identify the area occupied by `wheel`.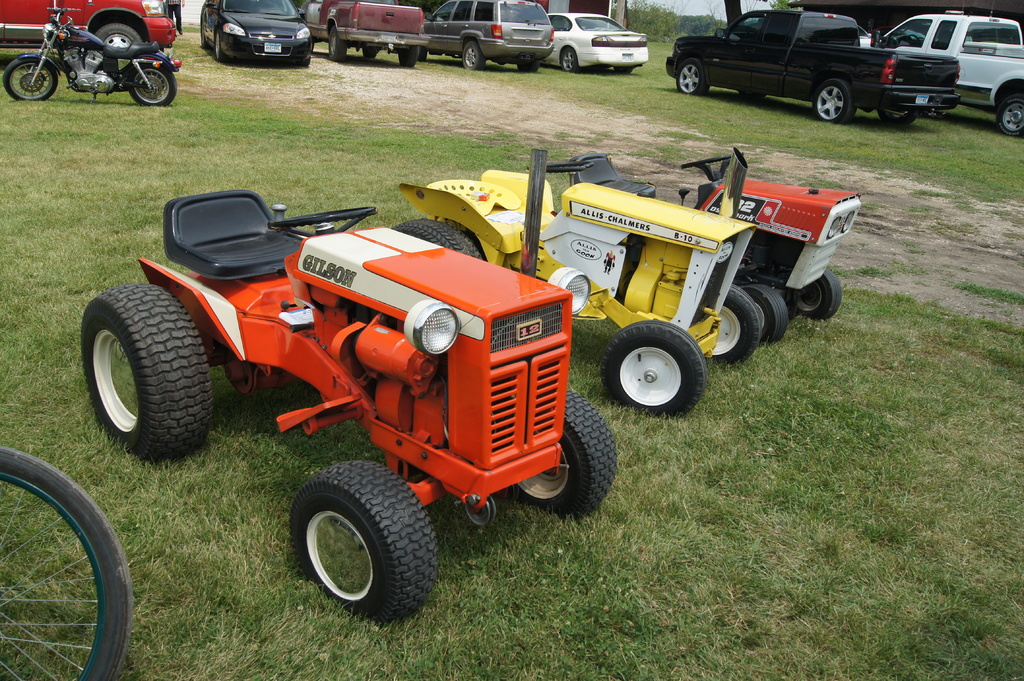
Area: BBox(879, 111, 915, 124).
